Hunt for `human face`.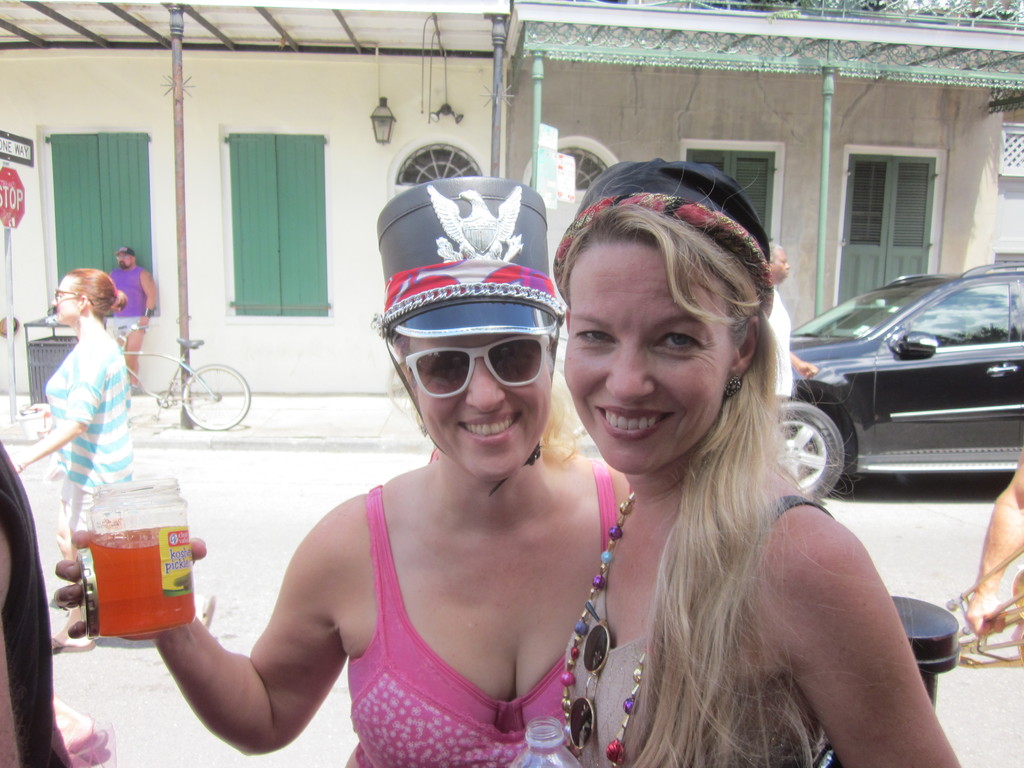
Hunted down at left=407, top=338, right=551, bottom=479.
